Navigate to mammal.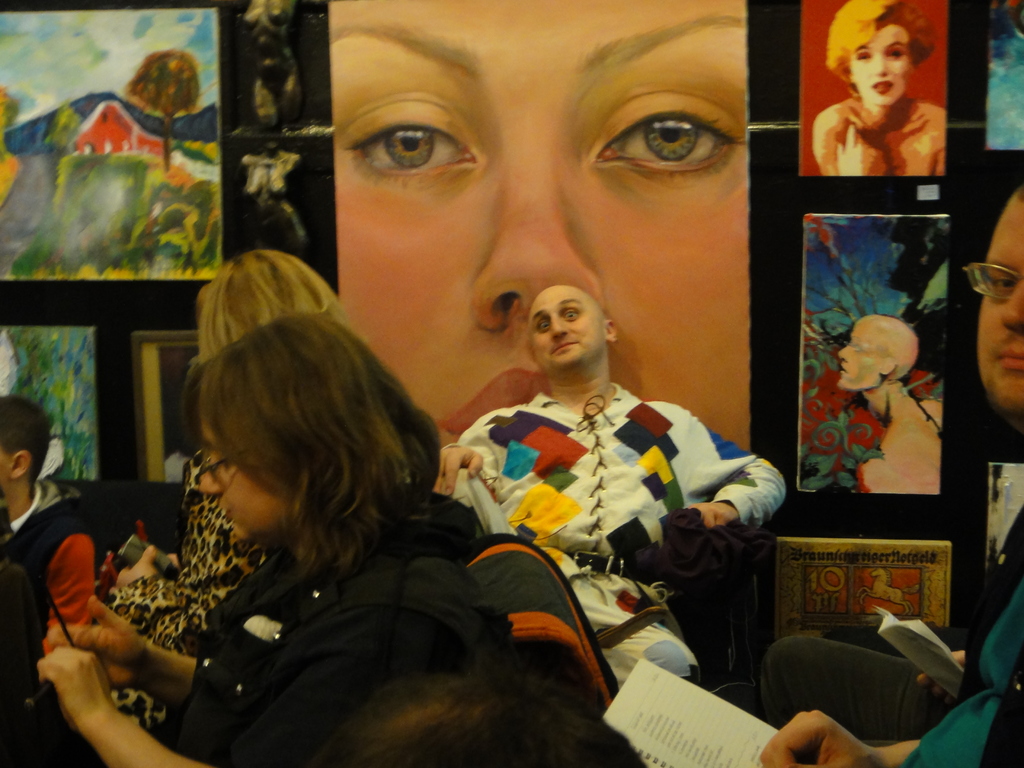
Navigation target: l=837, t=317, r=940, b=495.
